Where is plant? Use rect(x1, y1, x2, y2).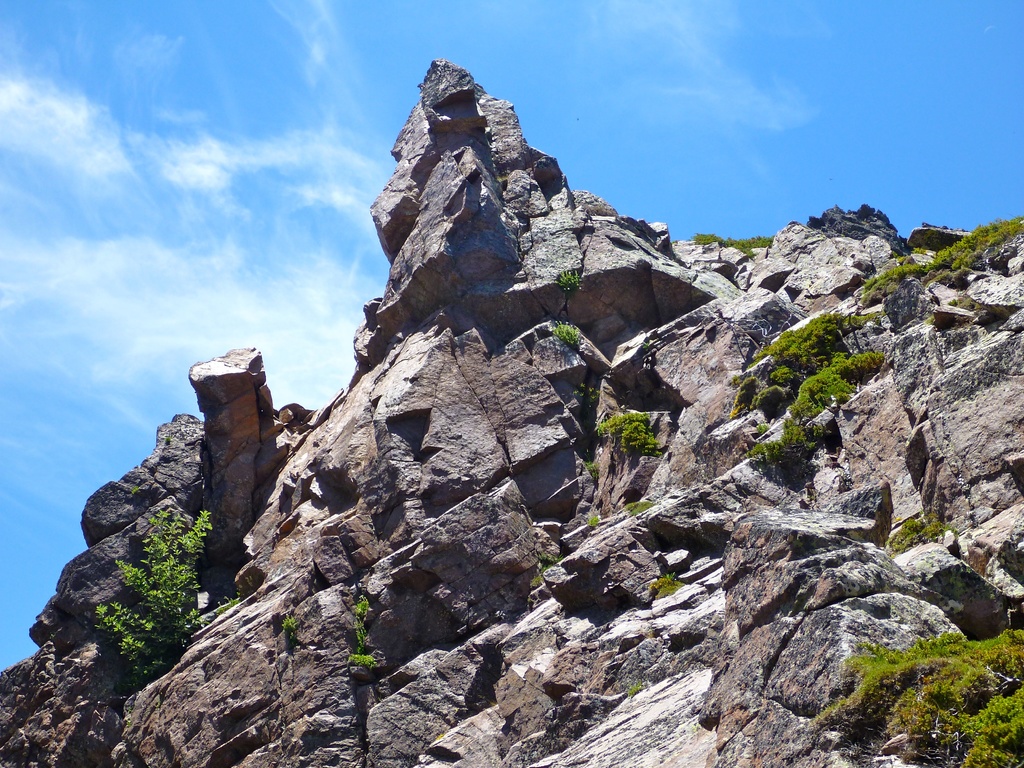
rect(743, 431, 812, 493).
